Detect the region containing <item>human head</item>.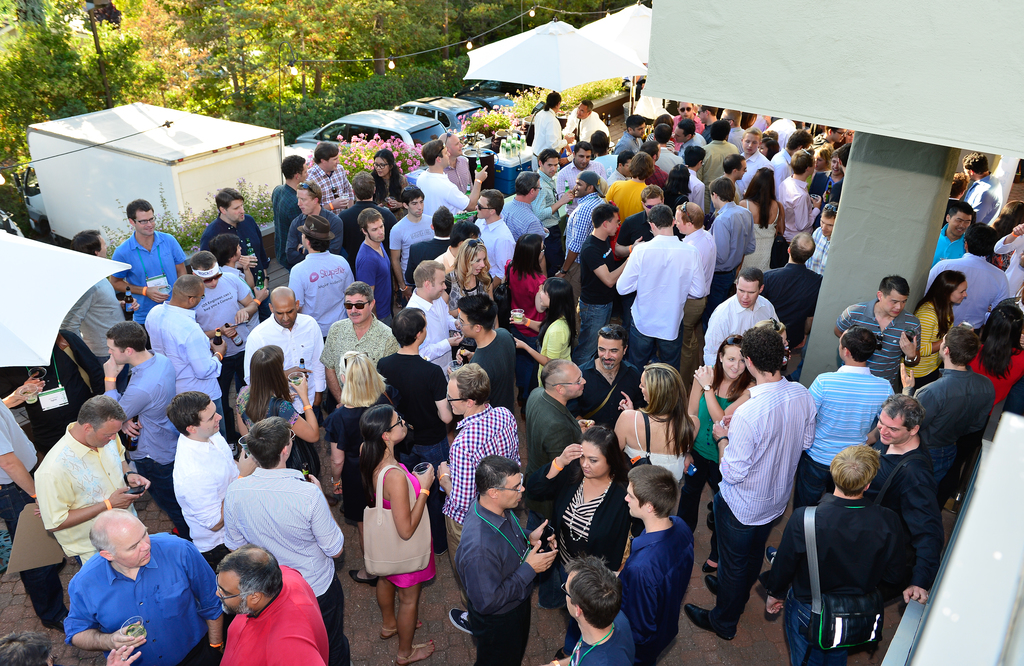
locate(740, 129, 762, 152).
